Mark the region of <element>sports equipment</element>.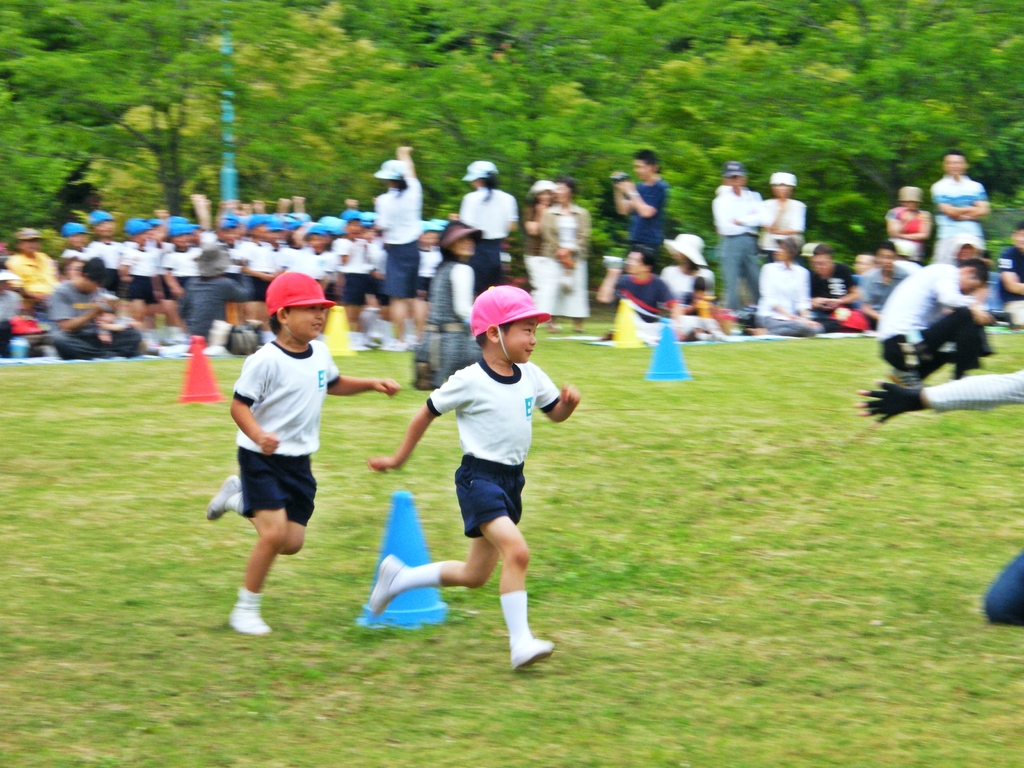
Region: (left=261, top=269, right=337, bottom=316).
